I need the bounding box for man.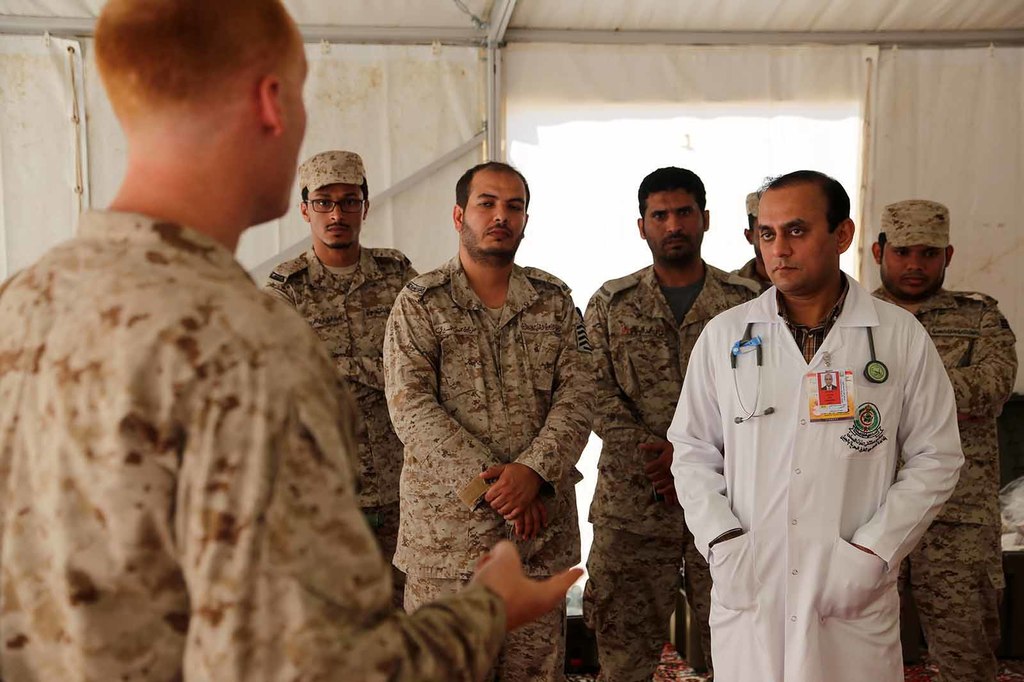
Here it is: <region>586, 161, 758, 681</region>.
